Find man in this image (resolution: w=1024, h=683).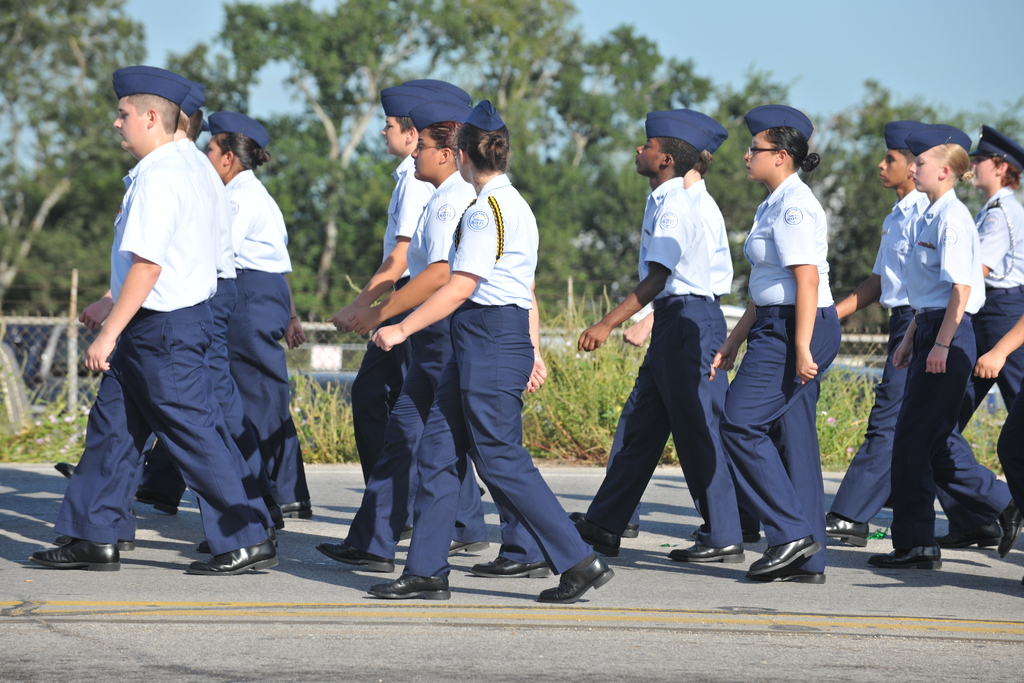
{"left": 822, "top": 119, "right": 1012, "bottom": 548}.
